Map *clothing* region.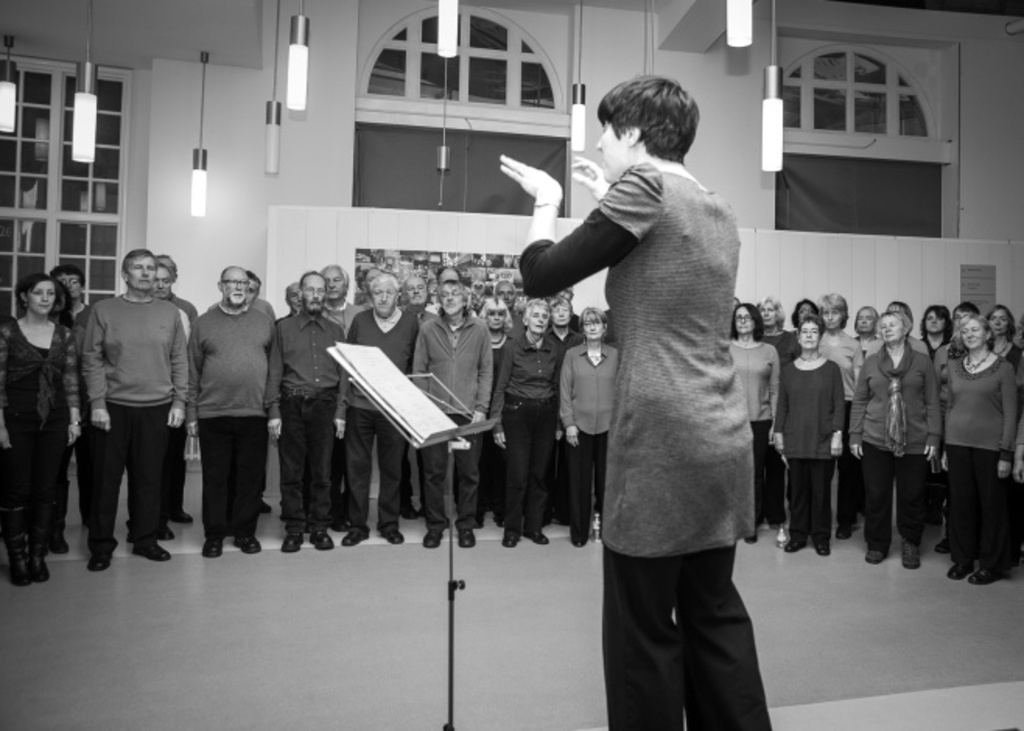
Mapped to 269/297/349/541.
